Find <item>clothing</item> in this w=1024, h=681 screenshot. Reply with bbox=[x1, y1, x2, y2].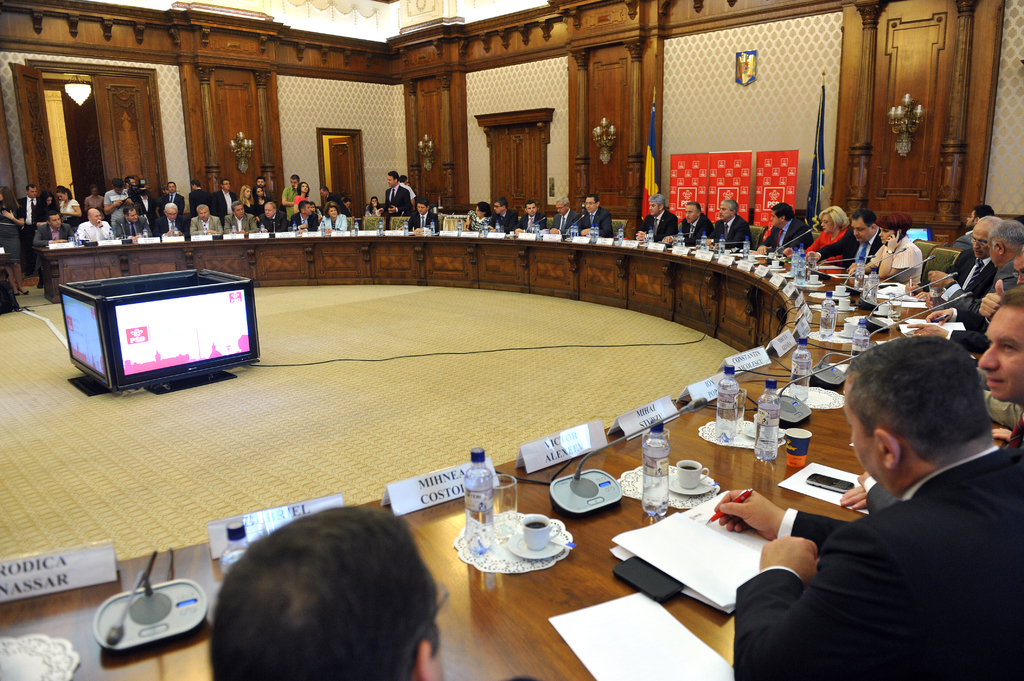
bbox=[255, 200, 268, 217].
